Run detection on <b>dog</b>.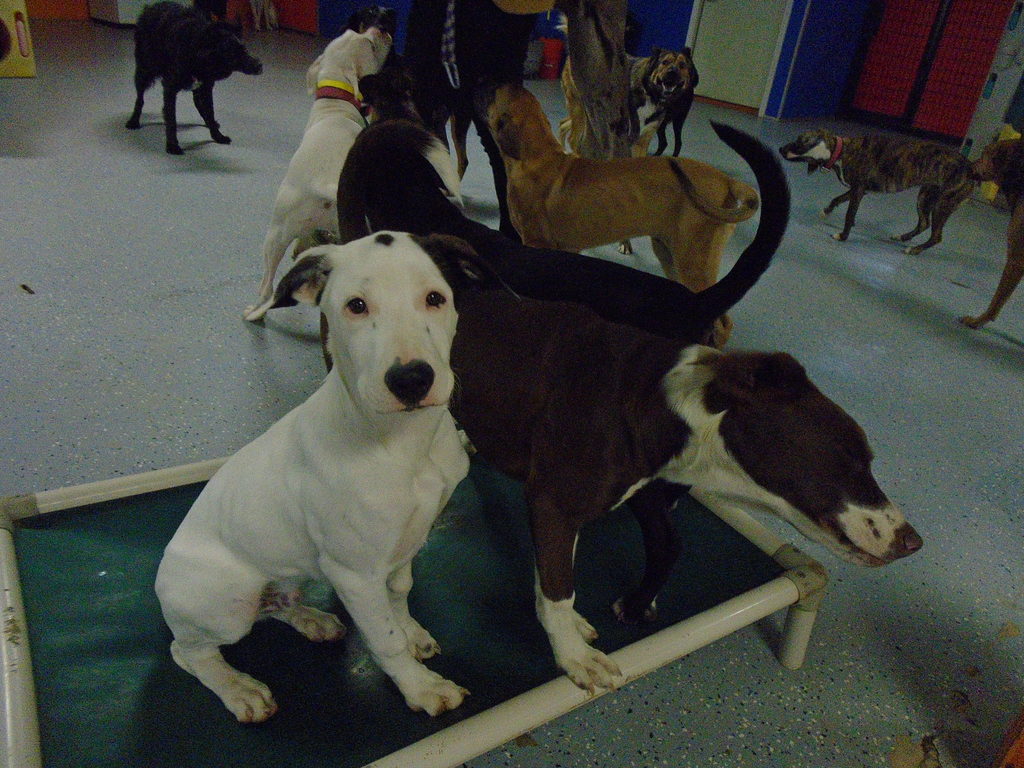
Result: 779,128,980,254.
